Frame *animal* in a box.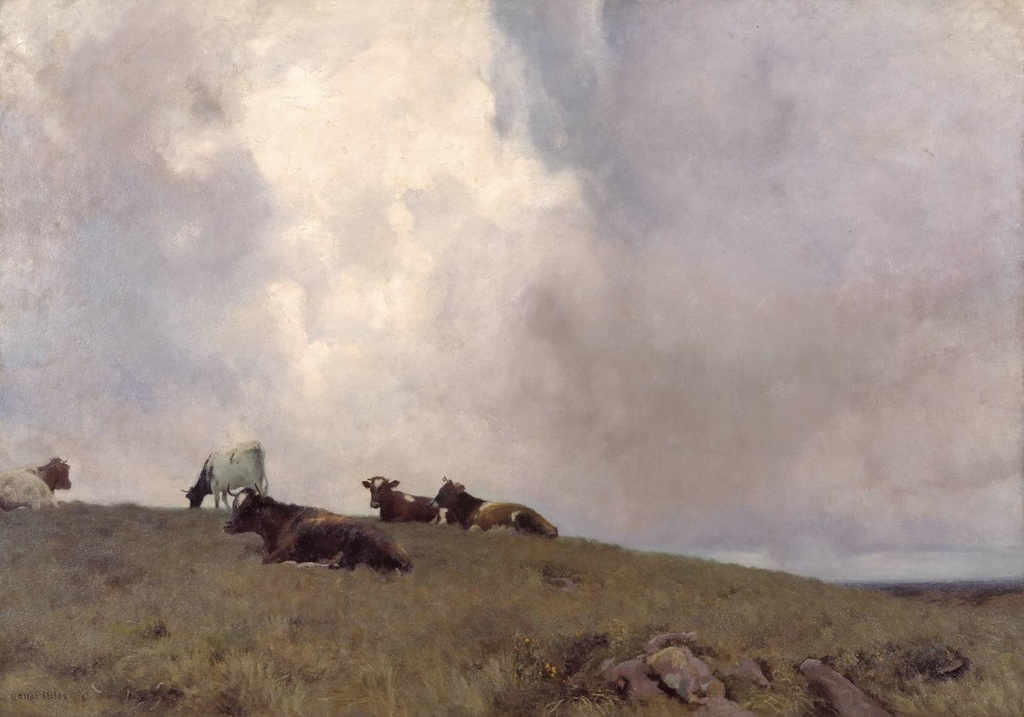
box(426, 473, 560, 536).
